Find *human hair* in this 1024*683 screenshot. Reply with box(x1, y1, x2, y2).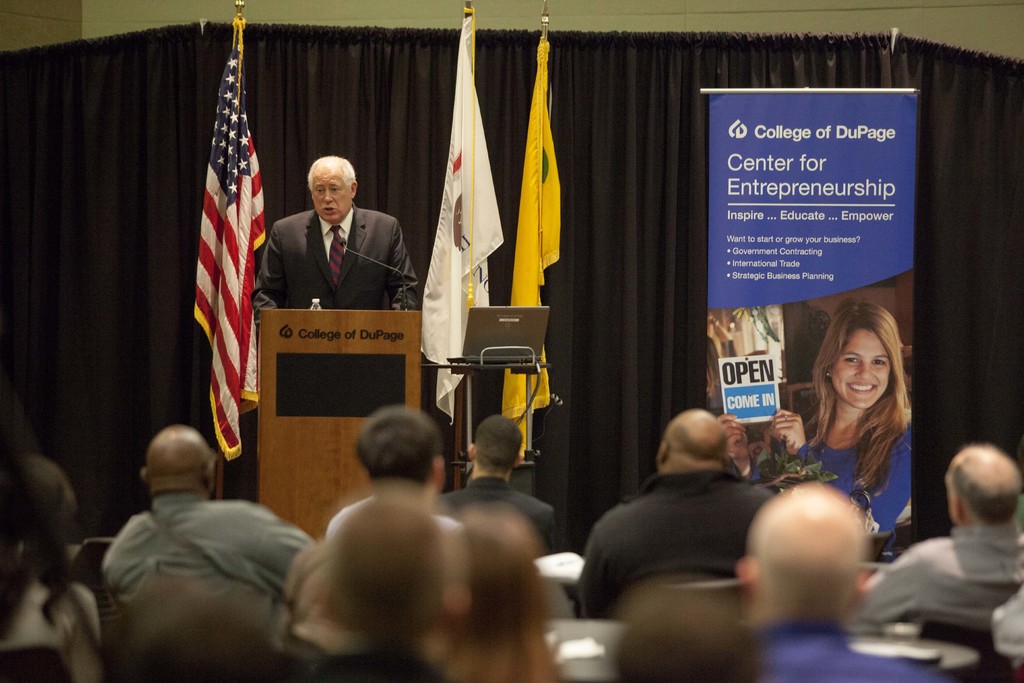
box(305, 154, 362, 201).
